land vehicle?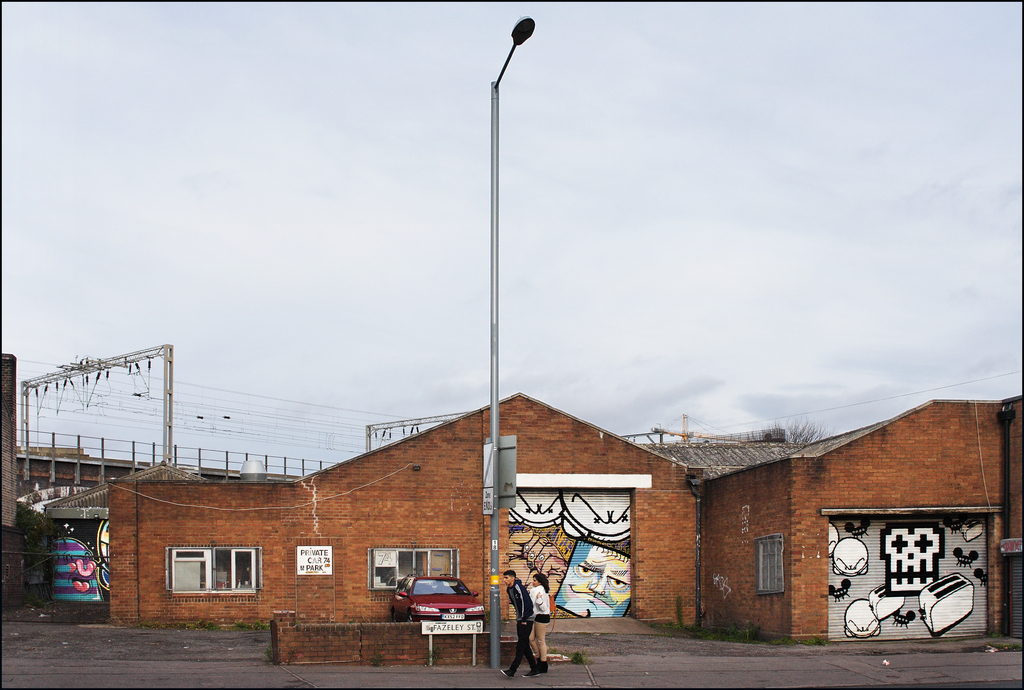
387:574:483:618
